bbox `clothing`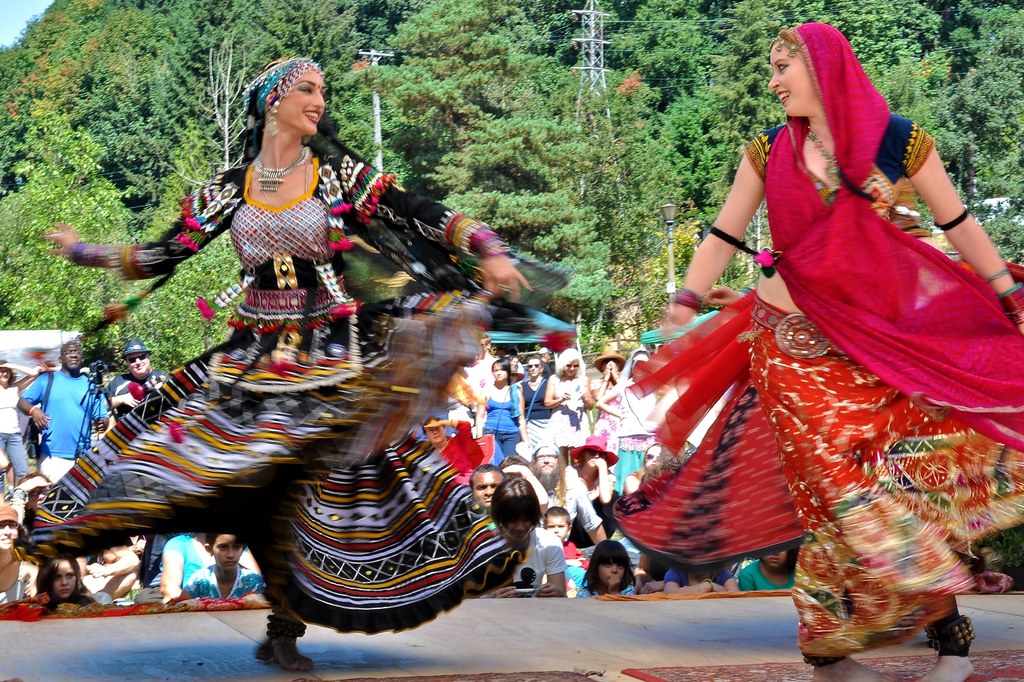
bbox=(479, 386, 522, 469)
